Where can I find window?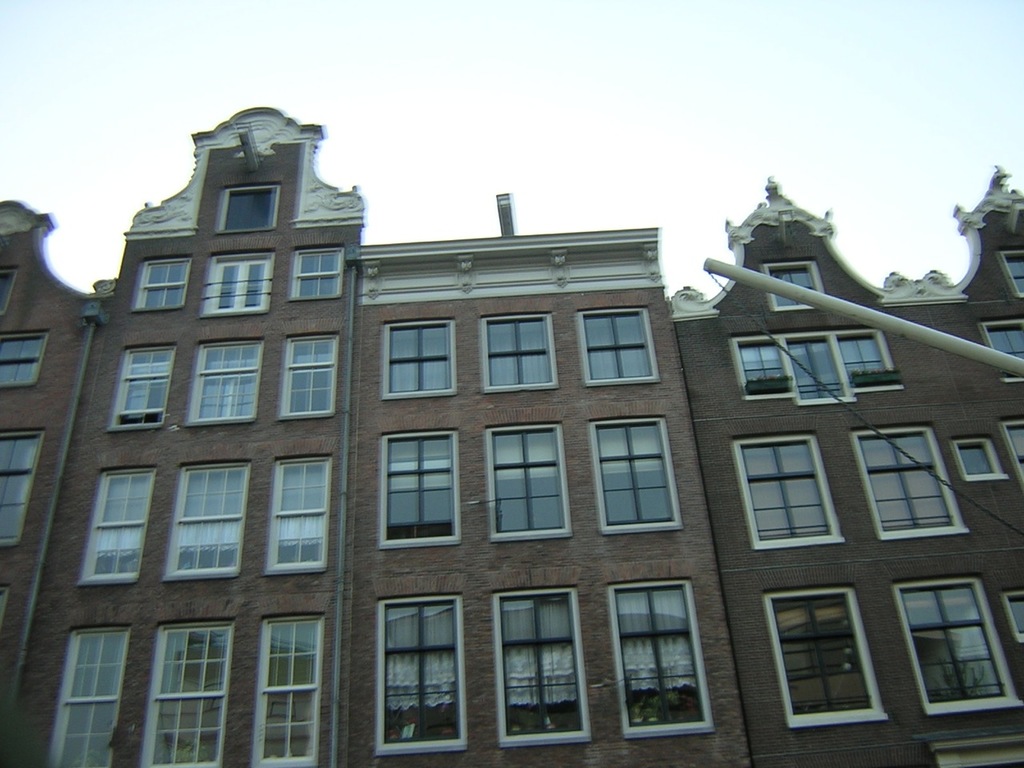
You can find it at (x1=374, y1=574, x2=467, y2=760).
